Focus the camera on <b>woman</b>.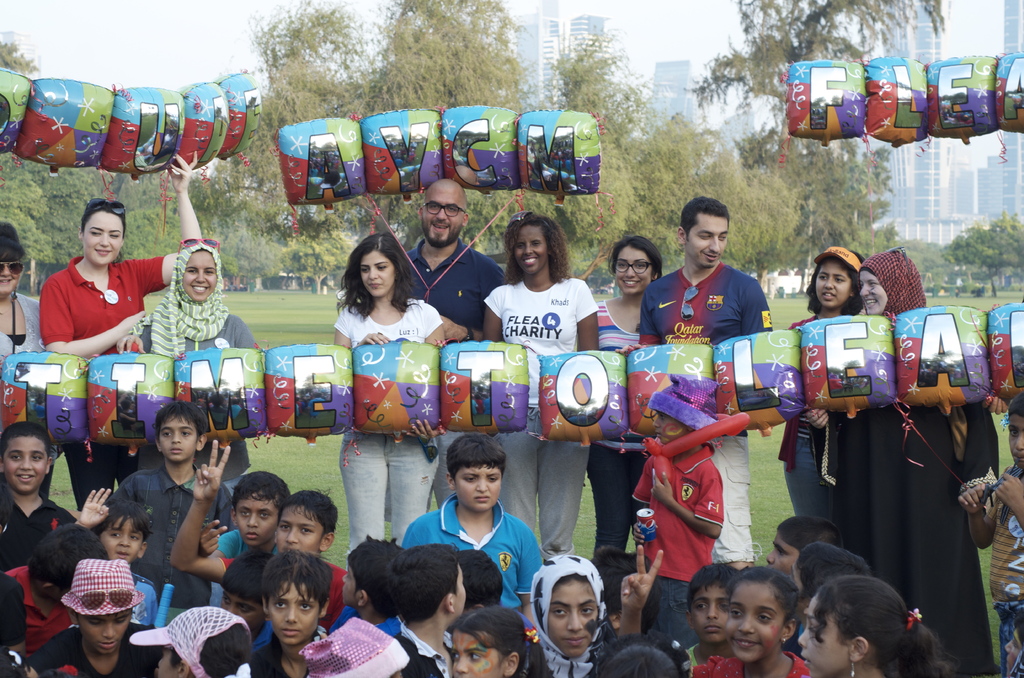
Focus region: bbox=(801, 243, 1000, 677).
